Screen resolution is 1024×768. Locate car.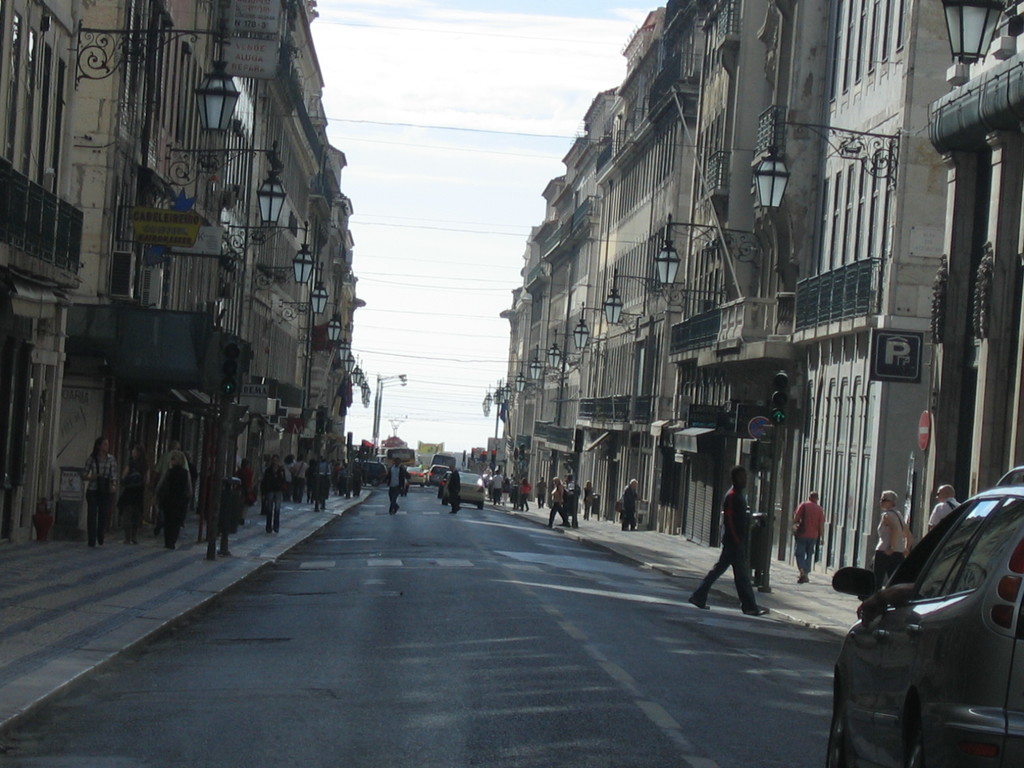
460:471:486:508.
